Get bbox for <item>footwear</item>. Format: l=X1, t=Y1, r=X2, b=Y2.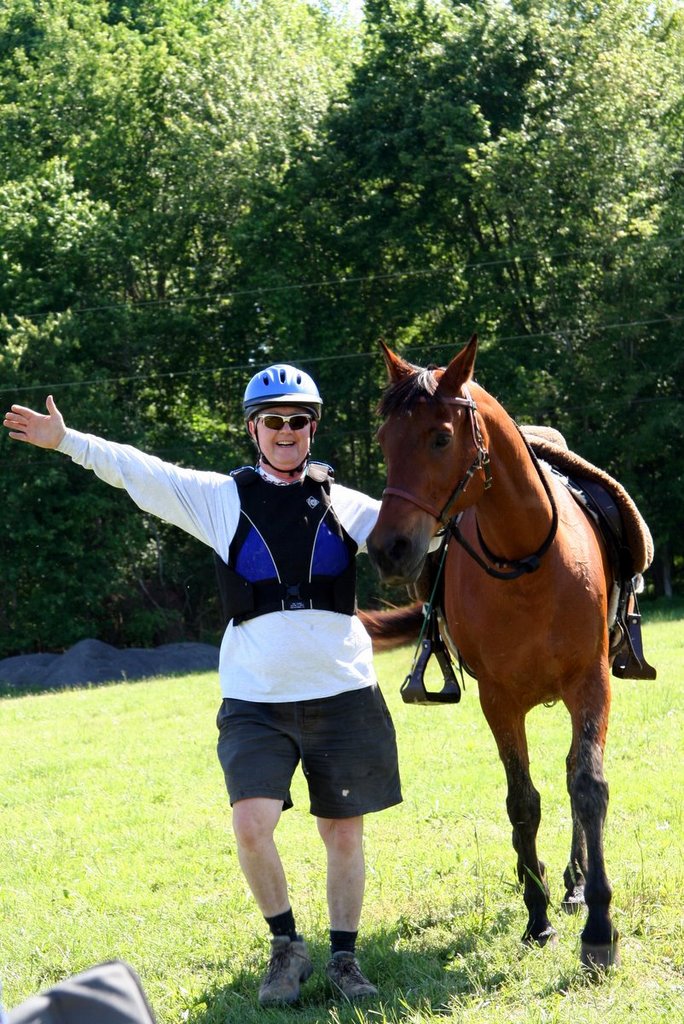
l=320, t=958, r=380, b=1009.
